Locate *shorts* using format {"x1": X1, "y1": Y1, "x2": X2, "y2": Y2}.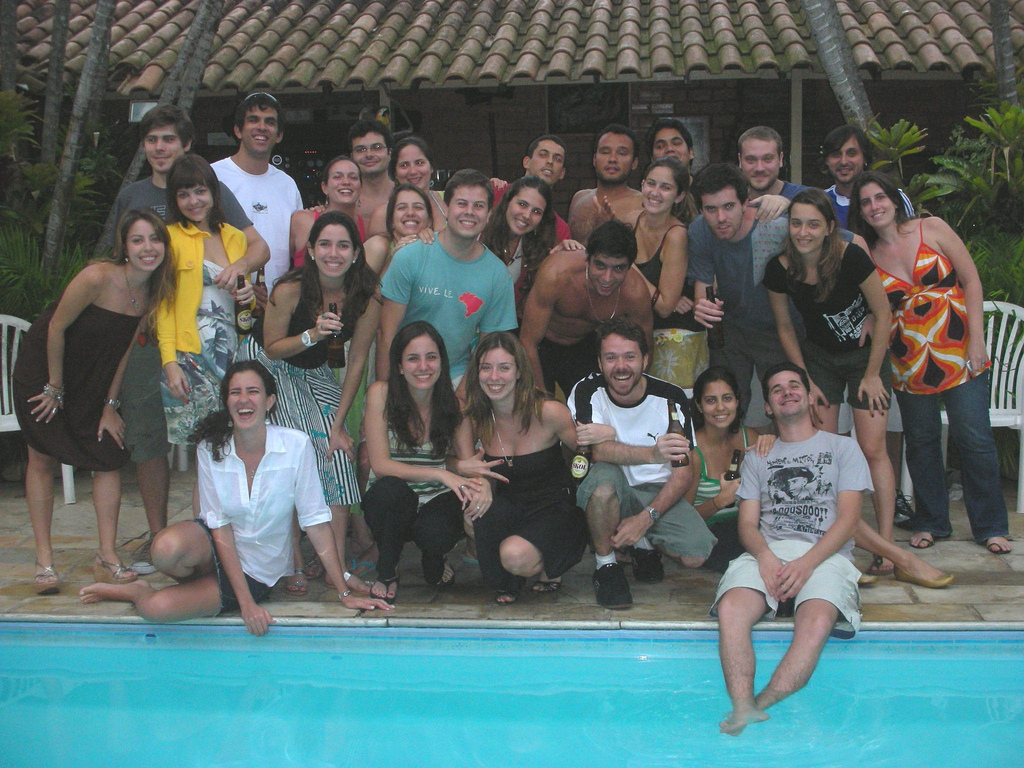
{"x1": 709, "y1": 542, "x2": 862, "y2": 642}.
